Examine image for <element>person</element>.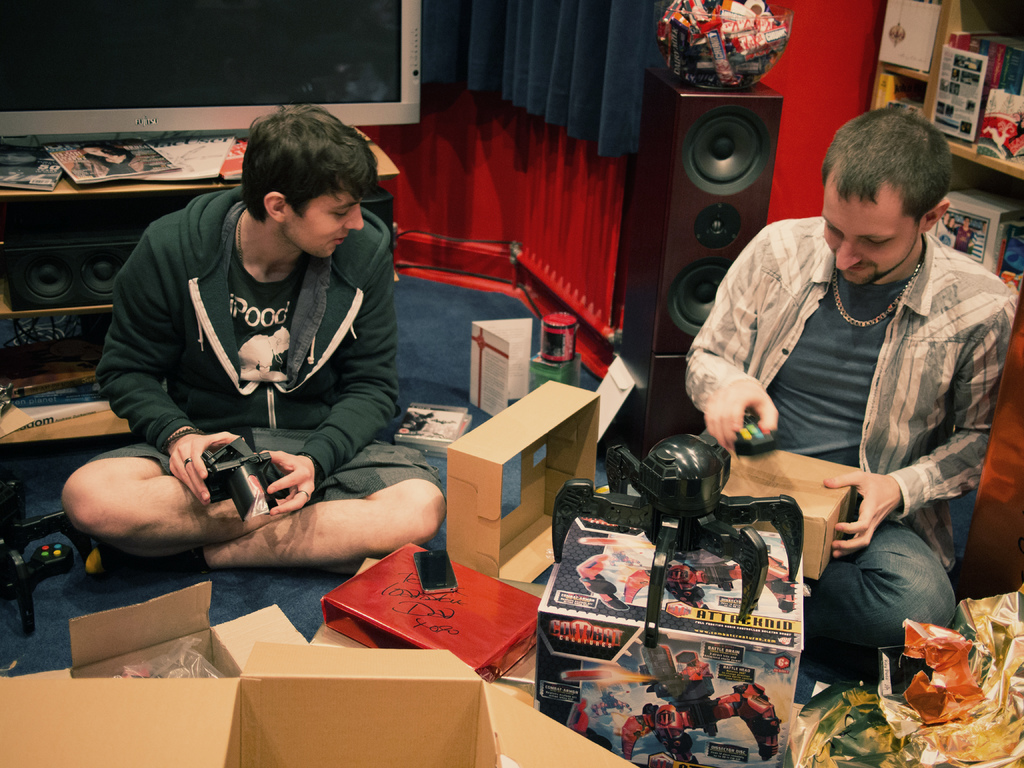
Examination result: bbox=(934, 213, 953, 245).
